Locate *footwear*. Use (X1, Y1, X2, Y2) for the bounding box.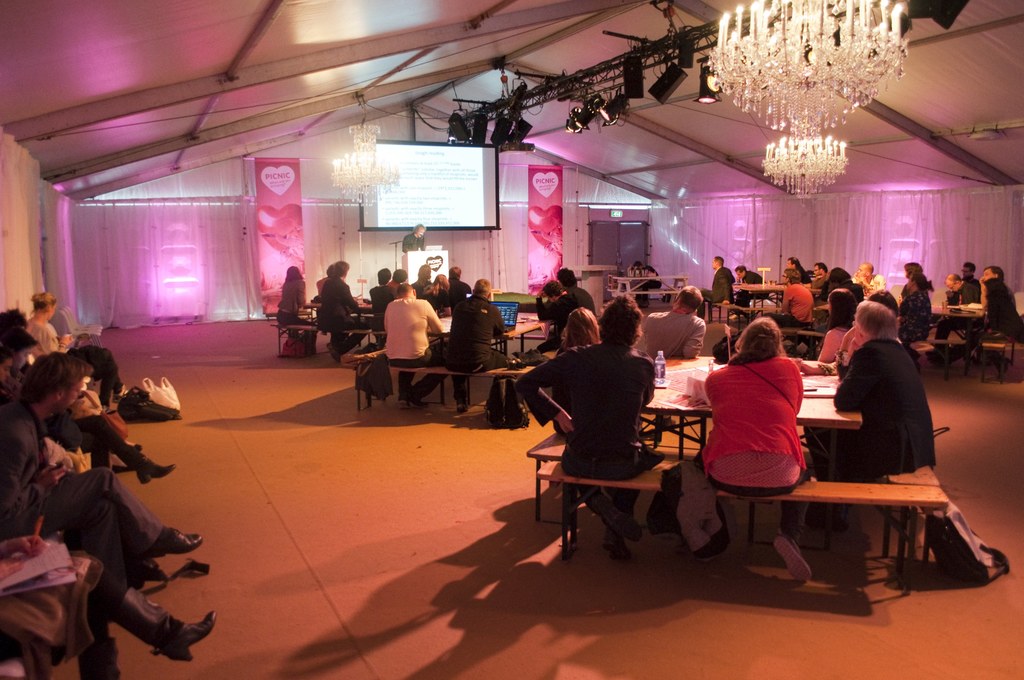
(135, 457, 176, 484).
